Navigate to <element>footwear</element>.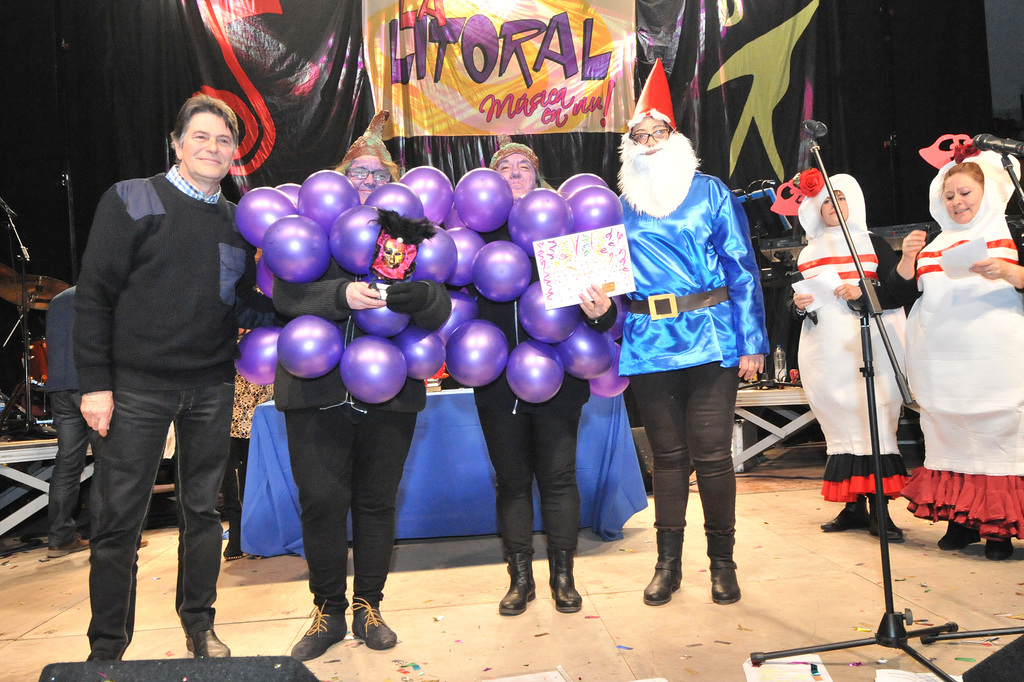
Navigation target: 184, 625, 232, 667.
